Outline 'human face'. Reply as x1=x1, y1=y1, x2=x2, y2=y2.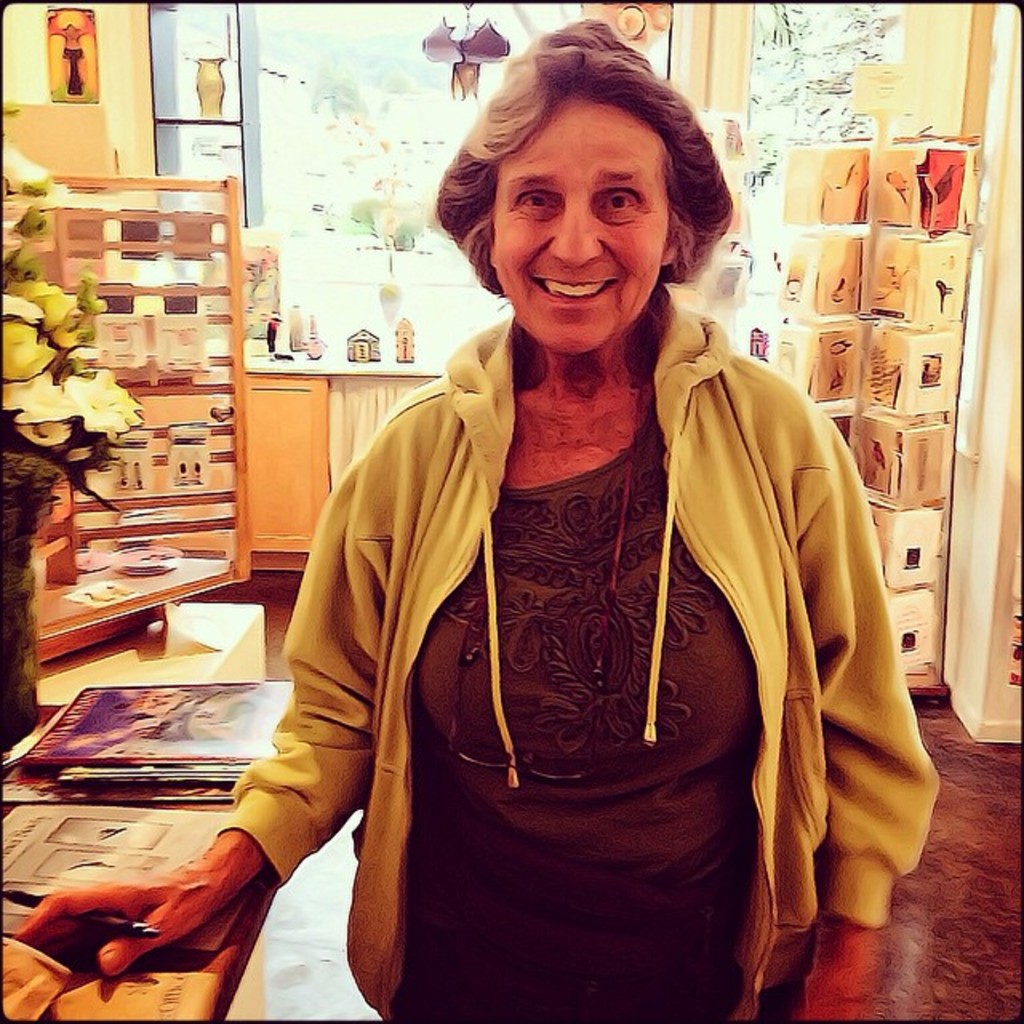
x1=494, y1=106, x2=670, y2=350.
